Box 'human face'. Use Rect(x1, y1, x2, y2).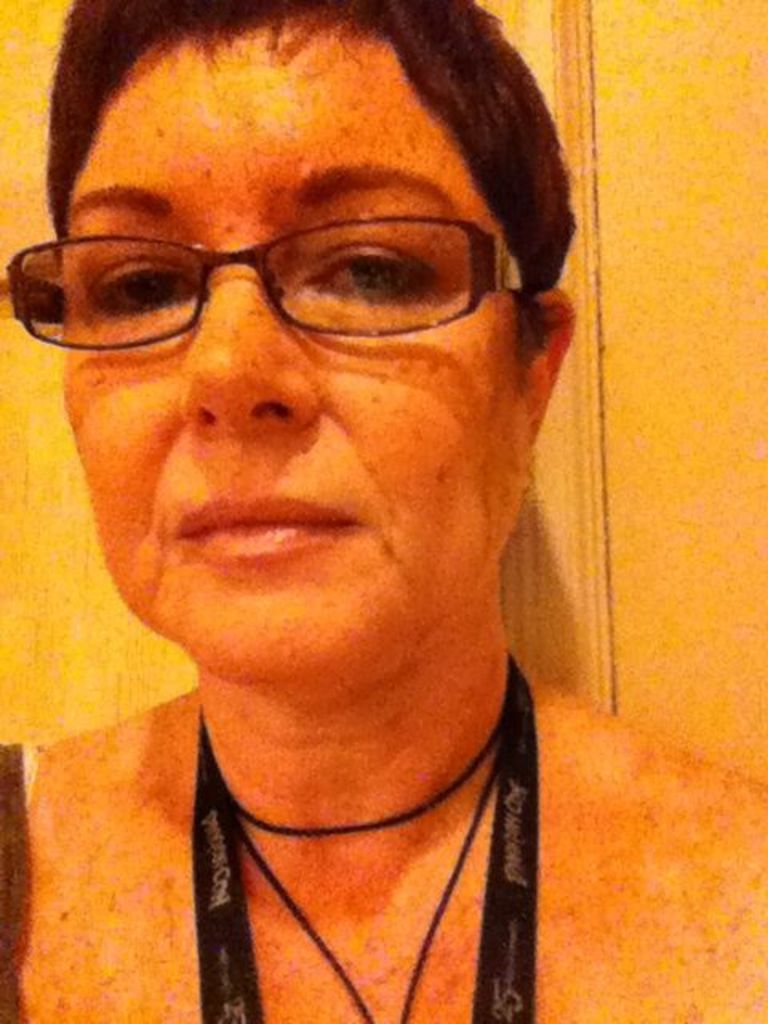
Rect(54, 19, 531, 683).
